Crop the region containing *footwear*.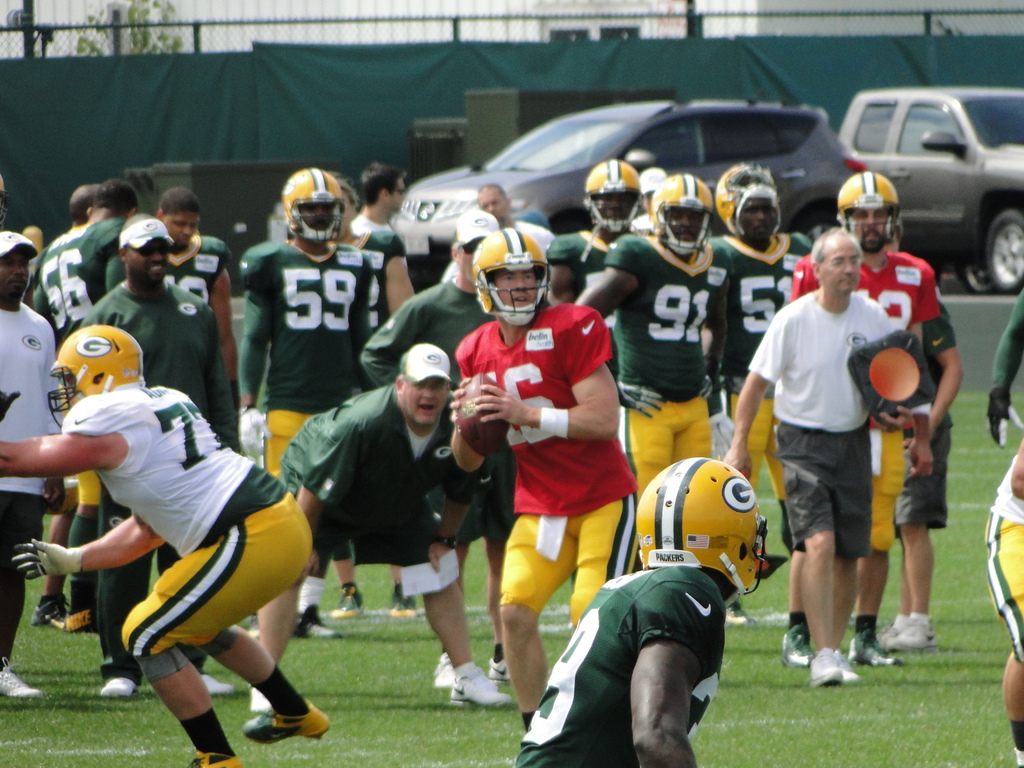
Crop region: Rect(201, 671, 234, 696).
